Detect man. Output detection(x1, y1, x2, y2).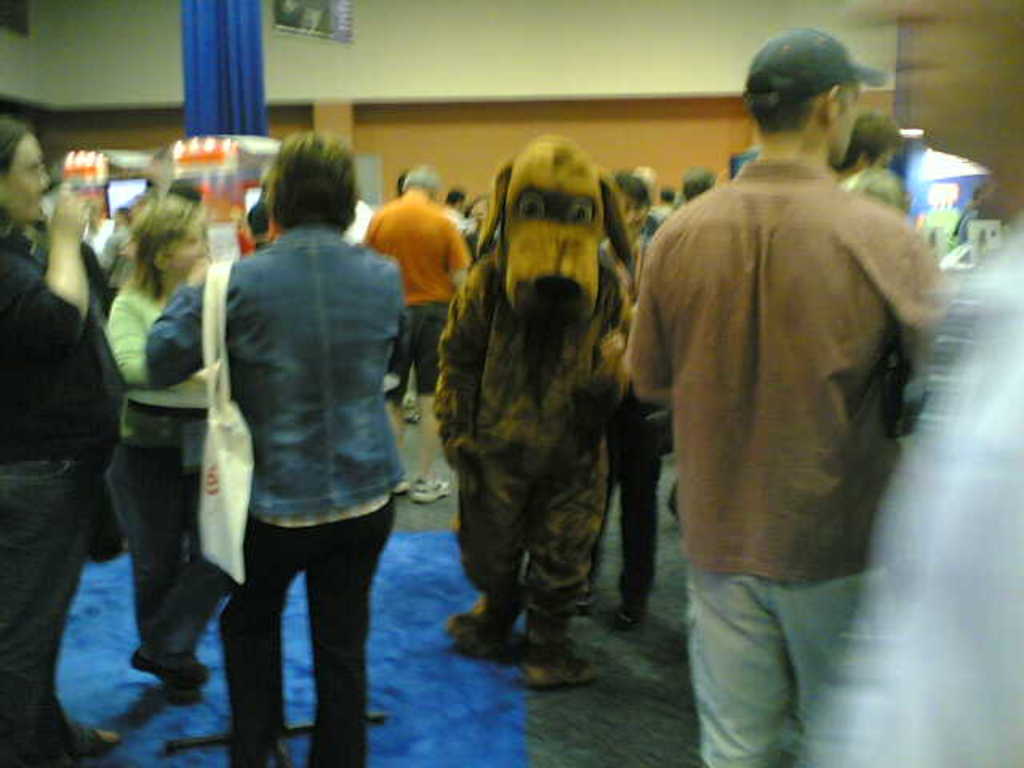
detection(360, 166, 470, 504).
